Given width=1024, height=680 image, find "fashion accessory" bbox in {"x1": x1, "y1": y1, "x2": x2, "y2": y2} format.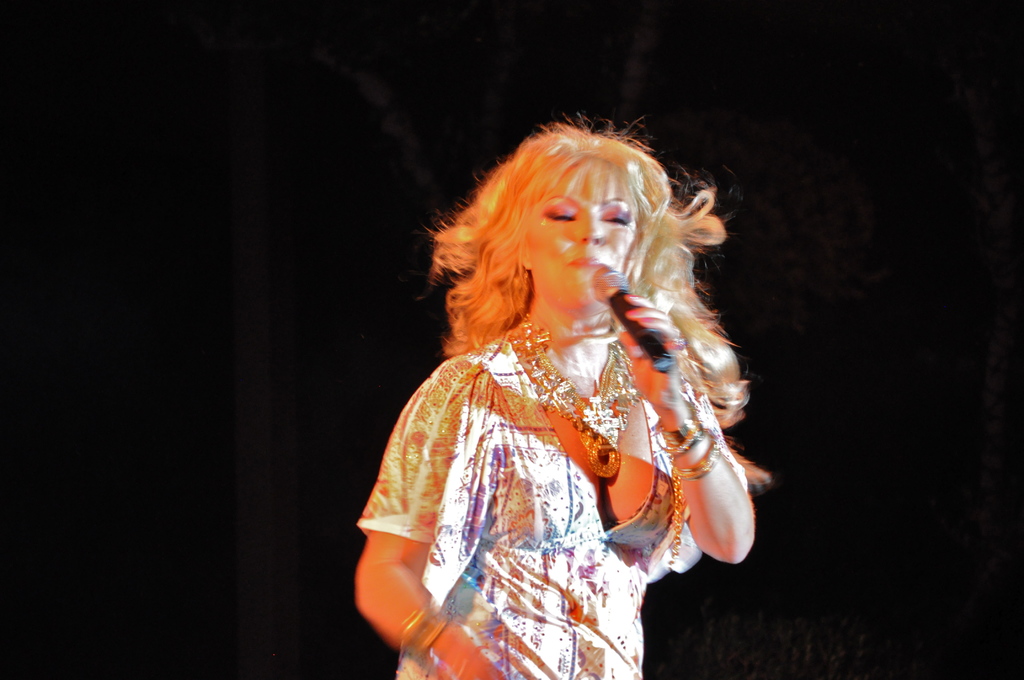
{"x1": 509, "y1": 313, "x2": 637, "y2": 480}.
